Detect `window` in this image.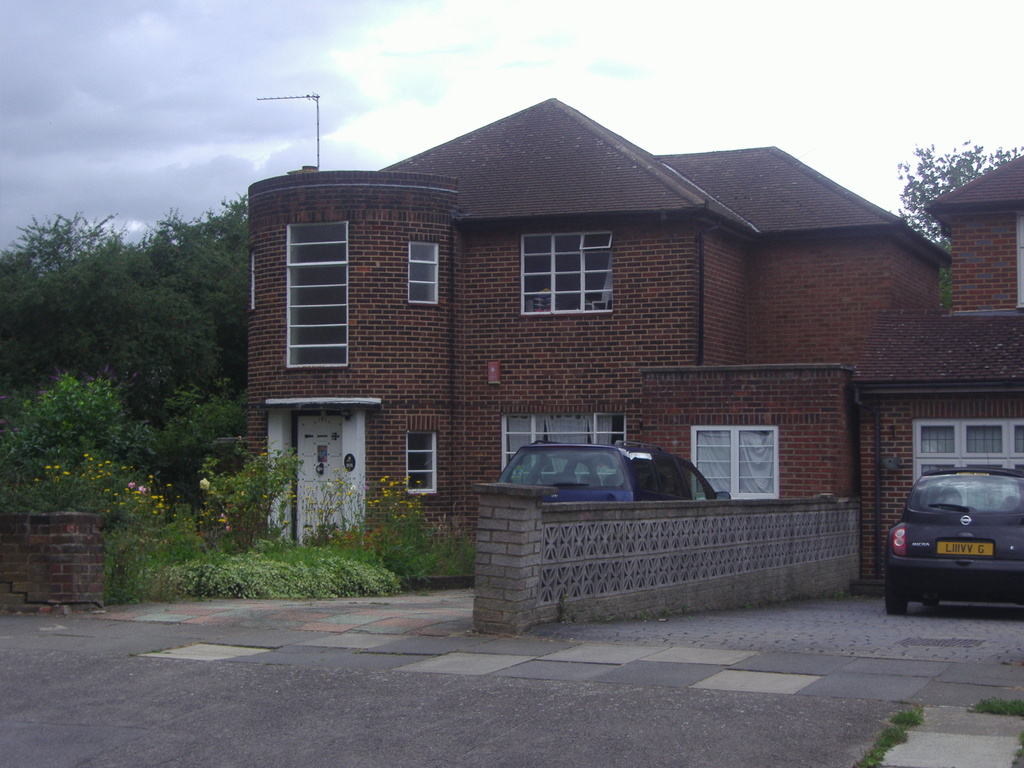
Detection: crop(406, 433, 440, 497).
